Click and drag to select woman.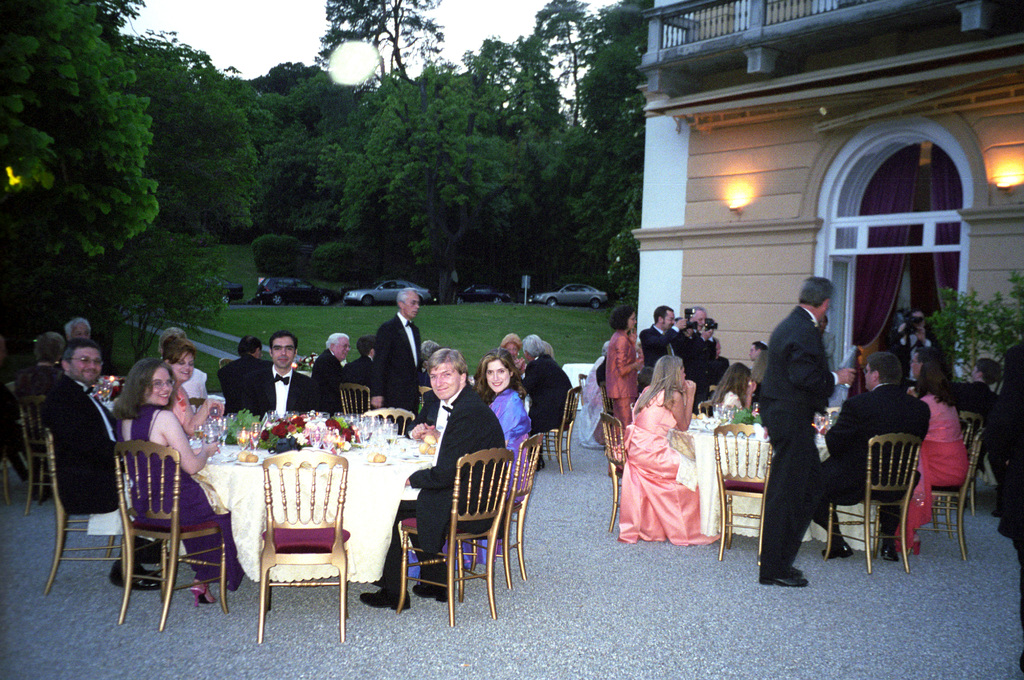
Selection: detection(616, 356, 722, 543).
